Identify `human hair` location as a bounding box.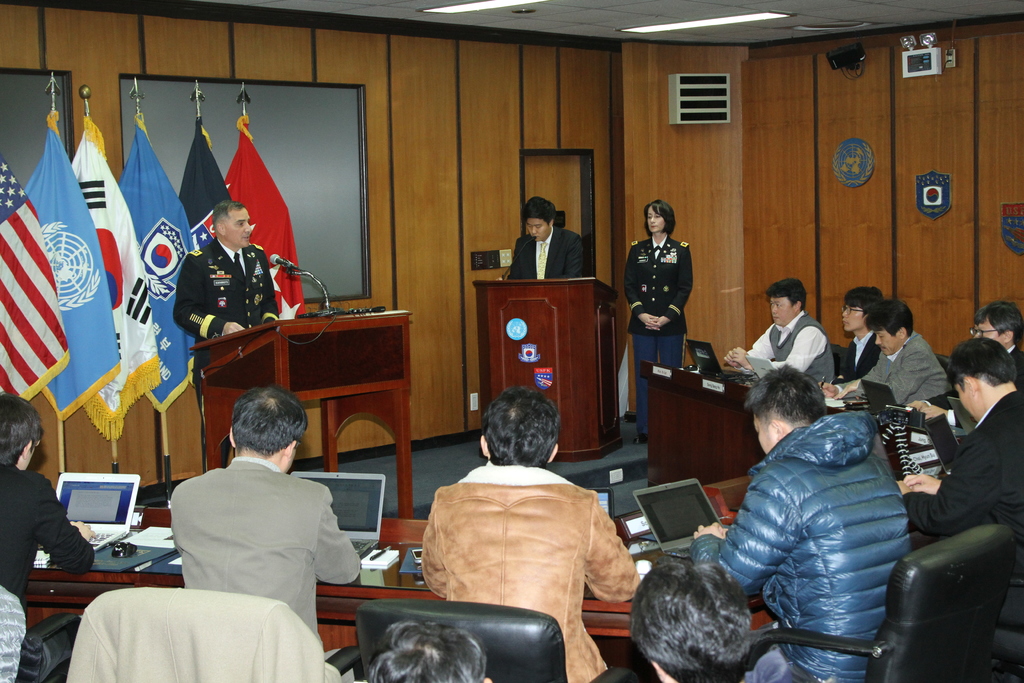
l=209, t=198, r=245, b=226.
